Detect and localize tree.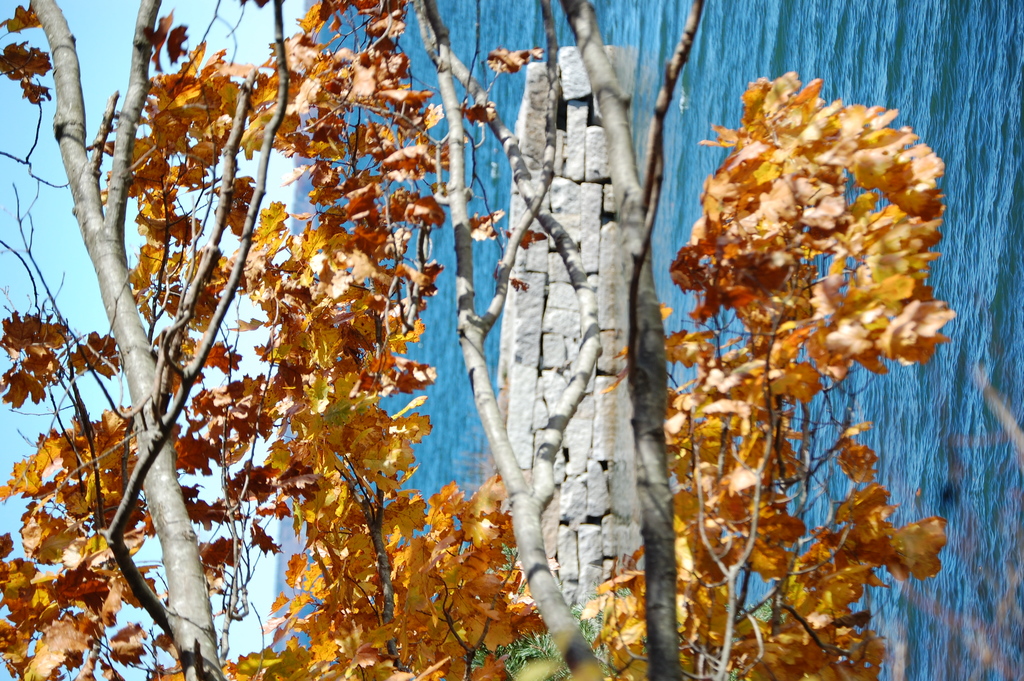
Localized at [left=0, top=0, right=957, bottom=680].
